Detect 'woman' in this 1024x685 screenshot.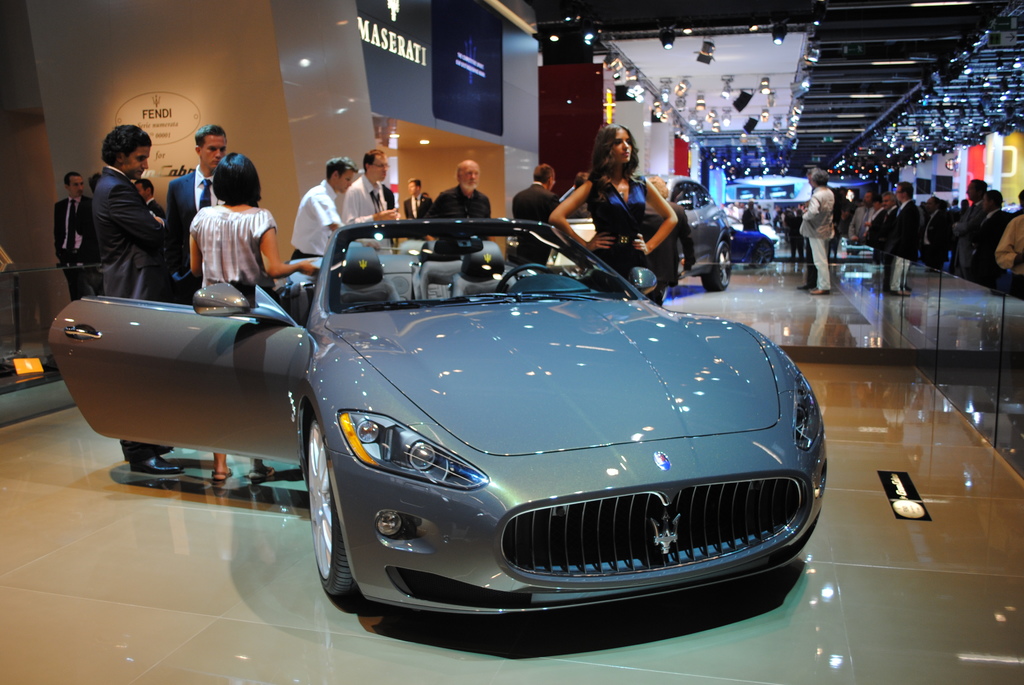
Detection: x1=182 y1=142 x2=321 y2=488.
